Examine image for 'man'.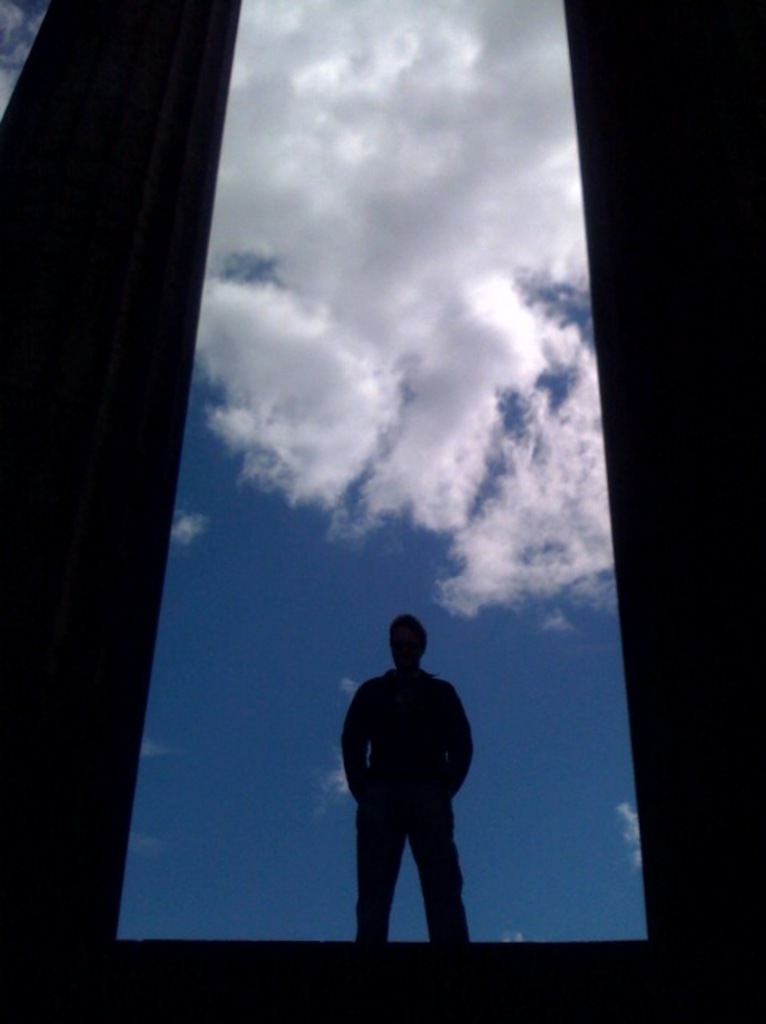
Examination result: 337/614/485/979.
